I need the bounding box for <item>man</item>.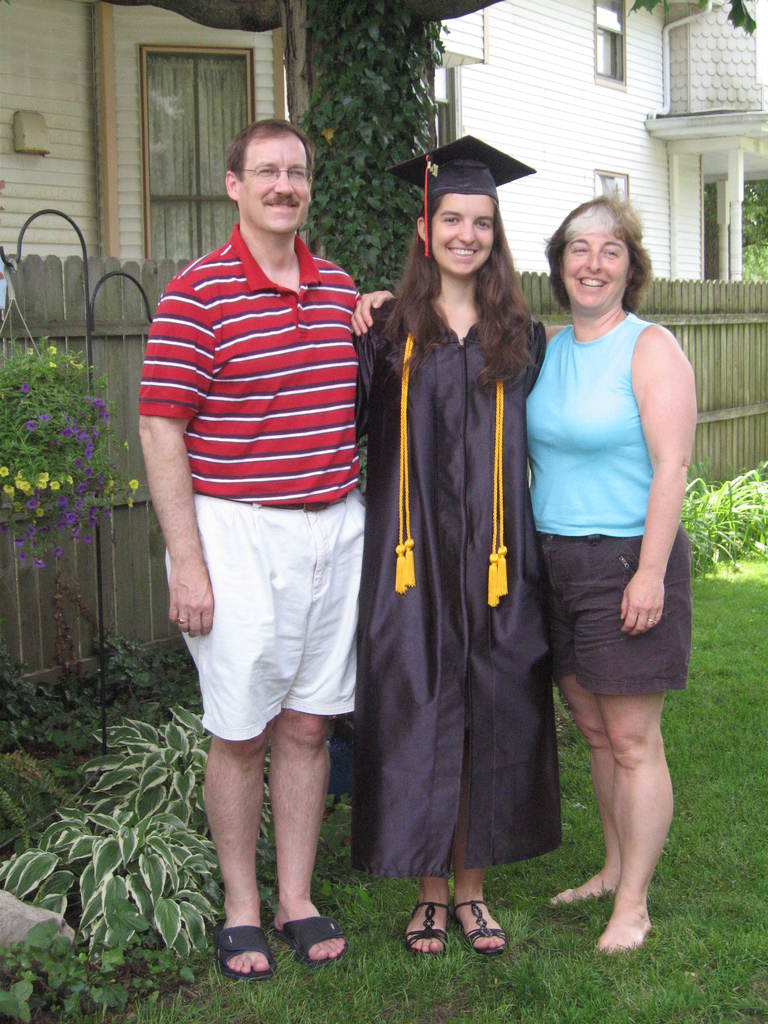
Here it is: (127,116,375,981).
